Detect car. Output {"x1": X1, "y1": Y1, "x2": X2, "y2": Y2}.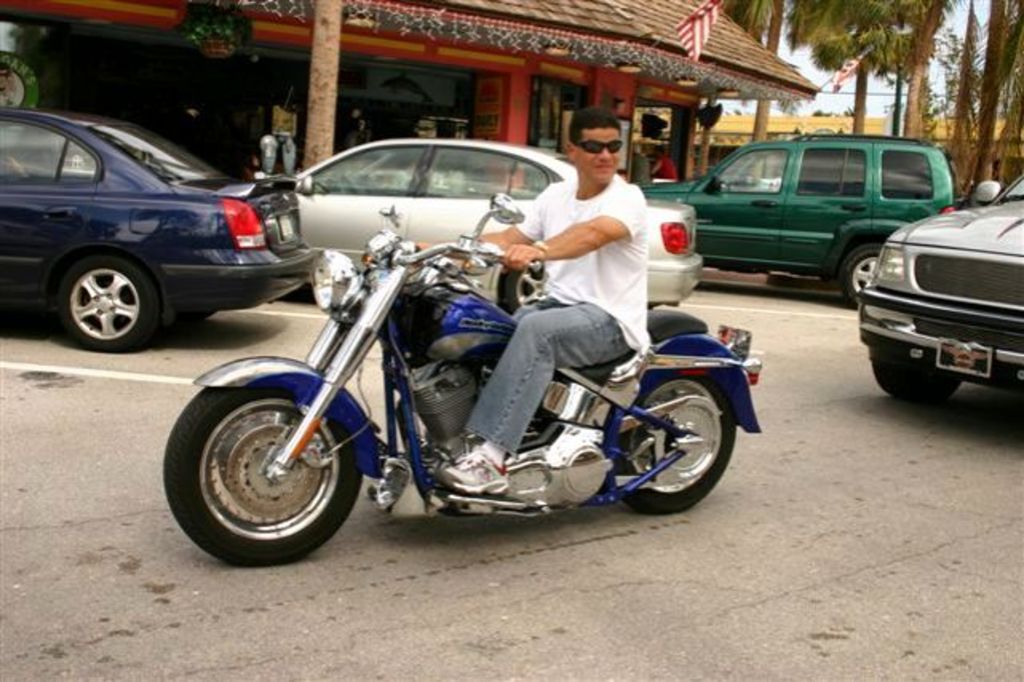
{"x1": 641, "y1": 129, "x2": 949, "y2": 302}.
